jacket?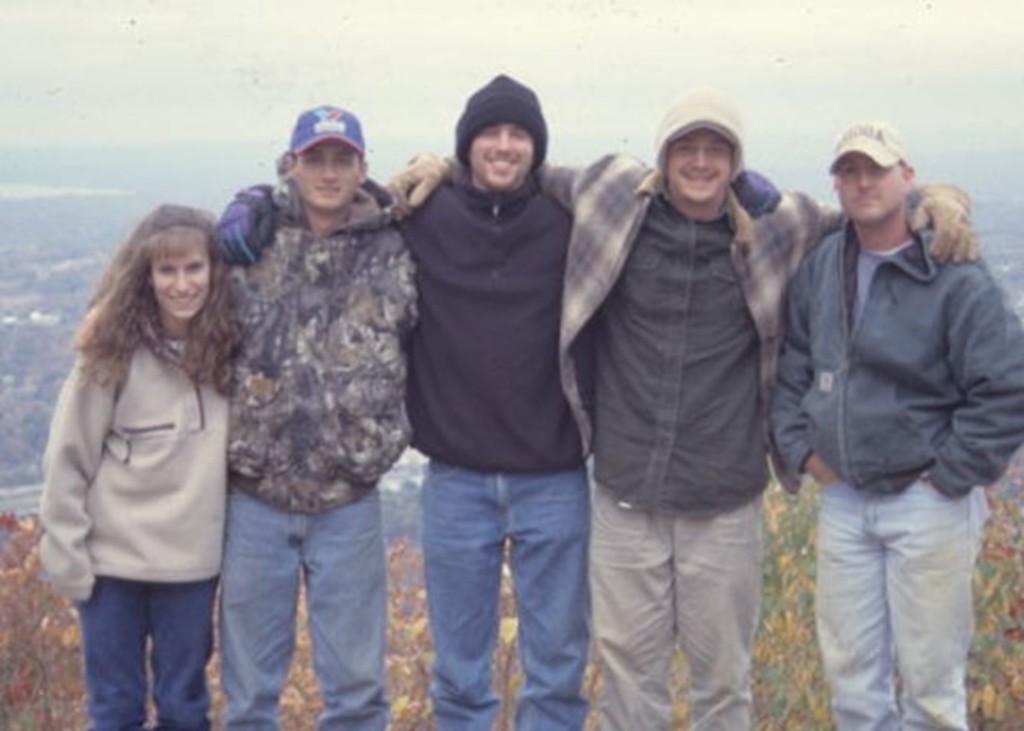
<region>774, 212, 1022, 495</region>
